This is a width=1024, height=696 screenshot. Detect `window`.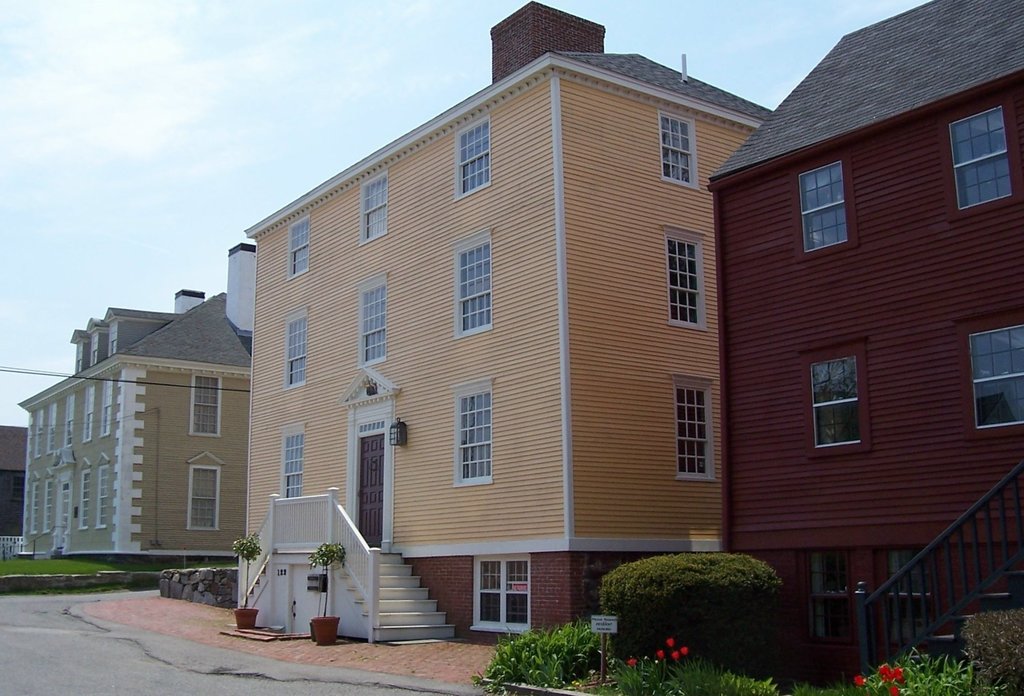
detection(449, 229, 495, 337).
